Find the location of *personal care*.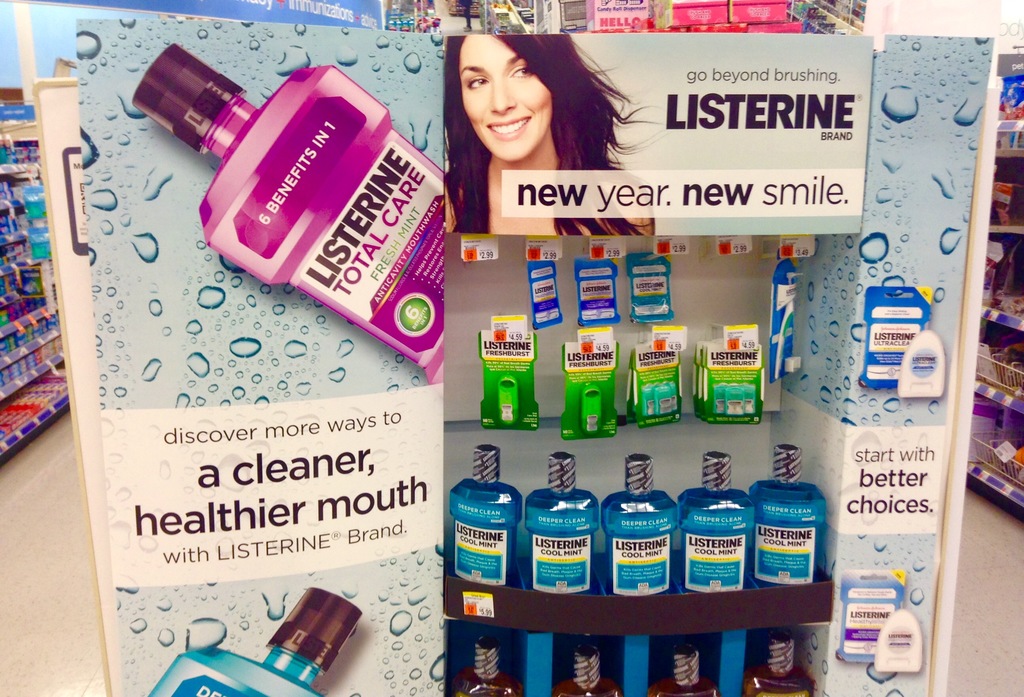
Location: crop(635, 254, 675, 322).
